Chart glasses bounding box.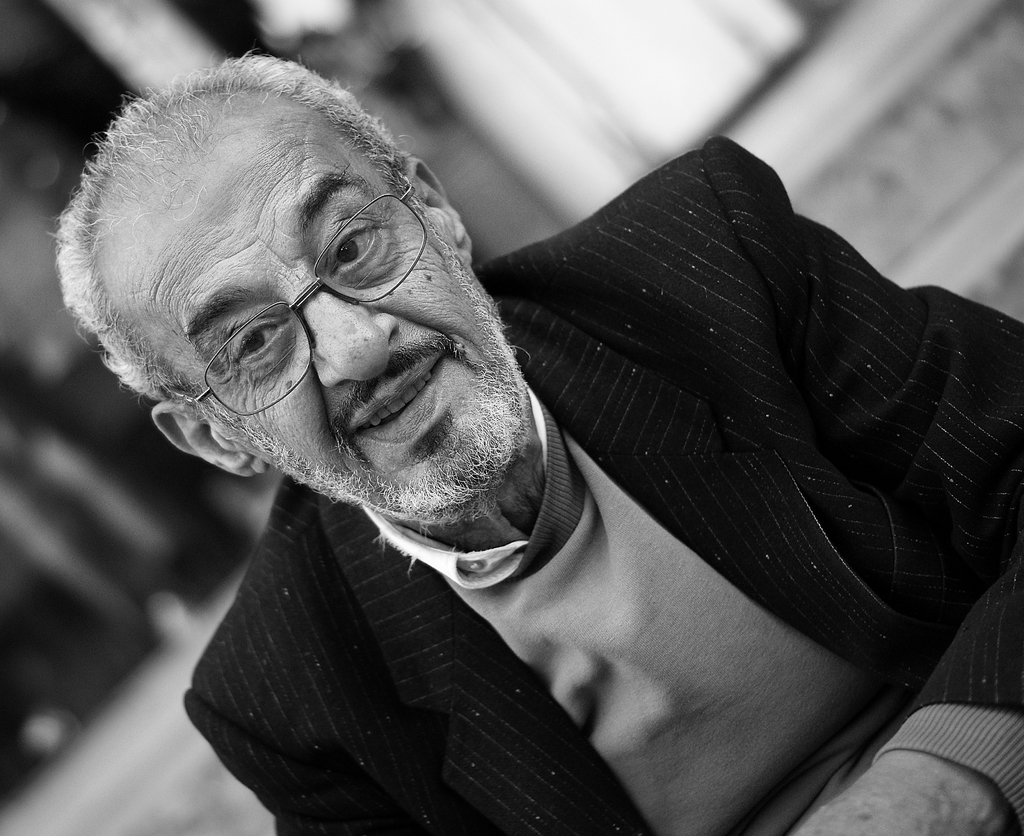
Charted: (left=189, top=165, right=426, bottom=426).
